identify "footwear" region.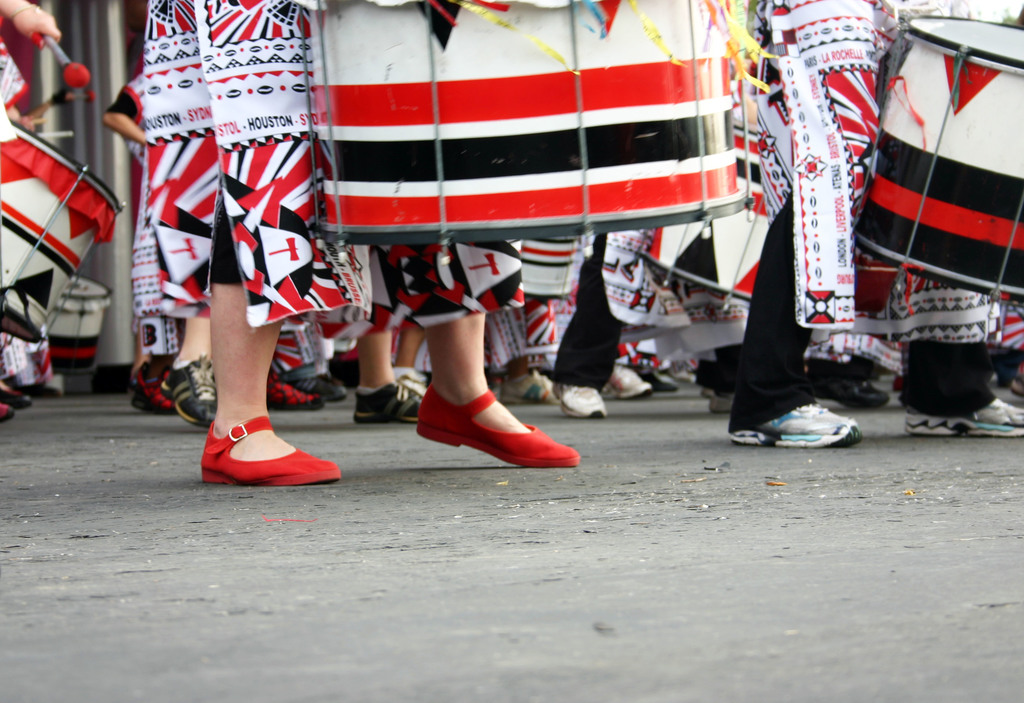
Region: {"left": 159, "top": 349, "right": 216, "bottom": 426}.
